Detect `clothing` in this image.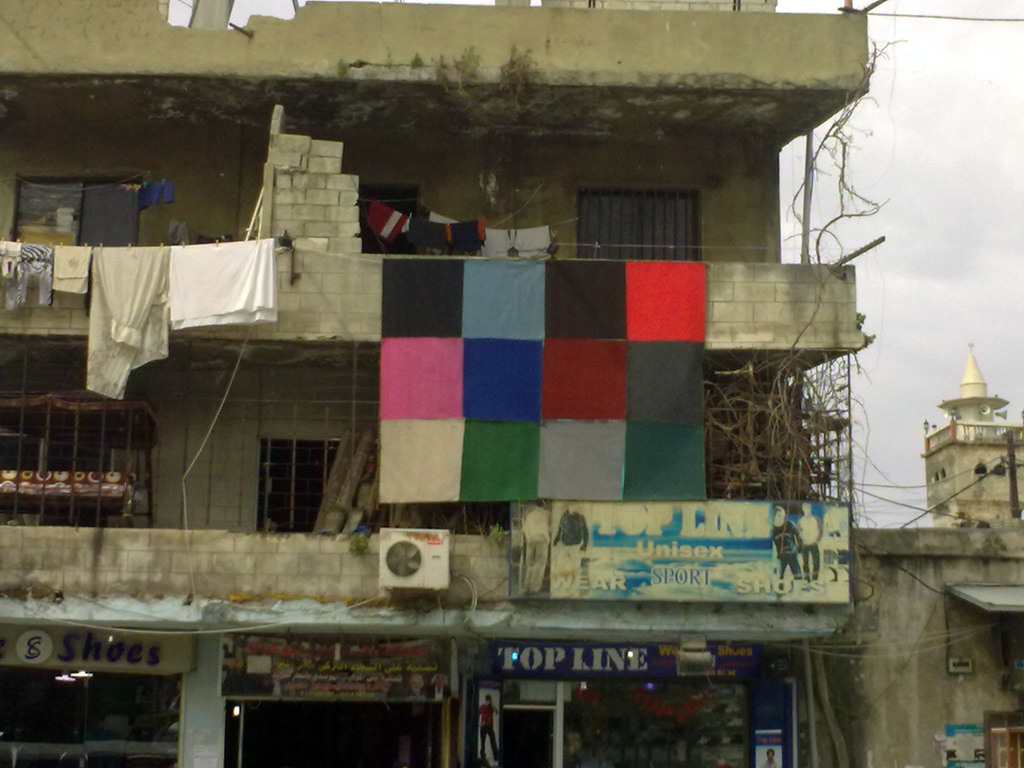
Detection: detection(556, 511, 590, 583).
